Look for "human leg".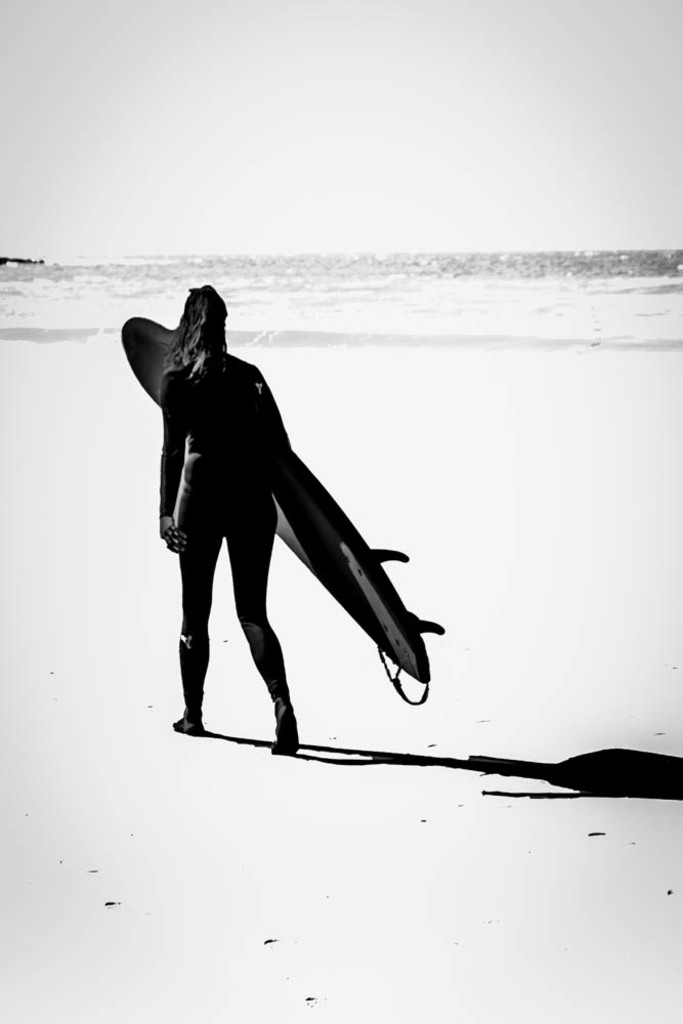
Found: <bbox>227, 495, 292, 754</bbox>.
